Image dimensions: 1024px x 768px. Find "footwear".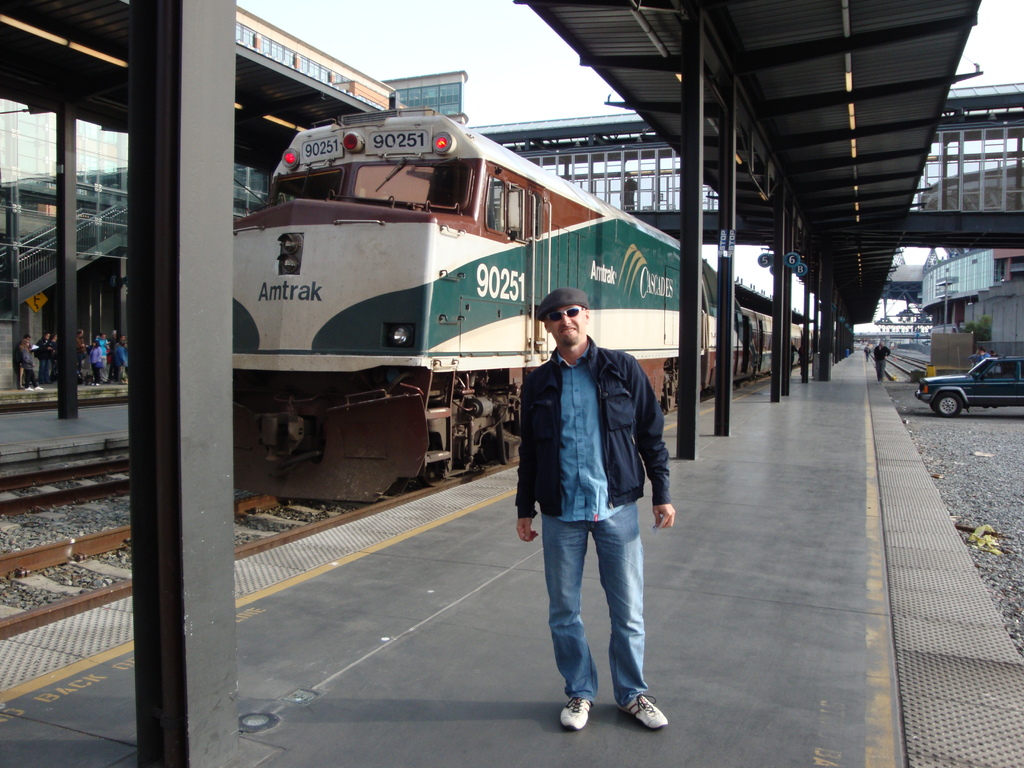
box=[557, 696, 591, 730].
